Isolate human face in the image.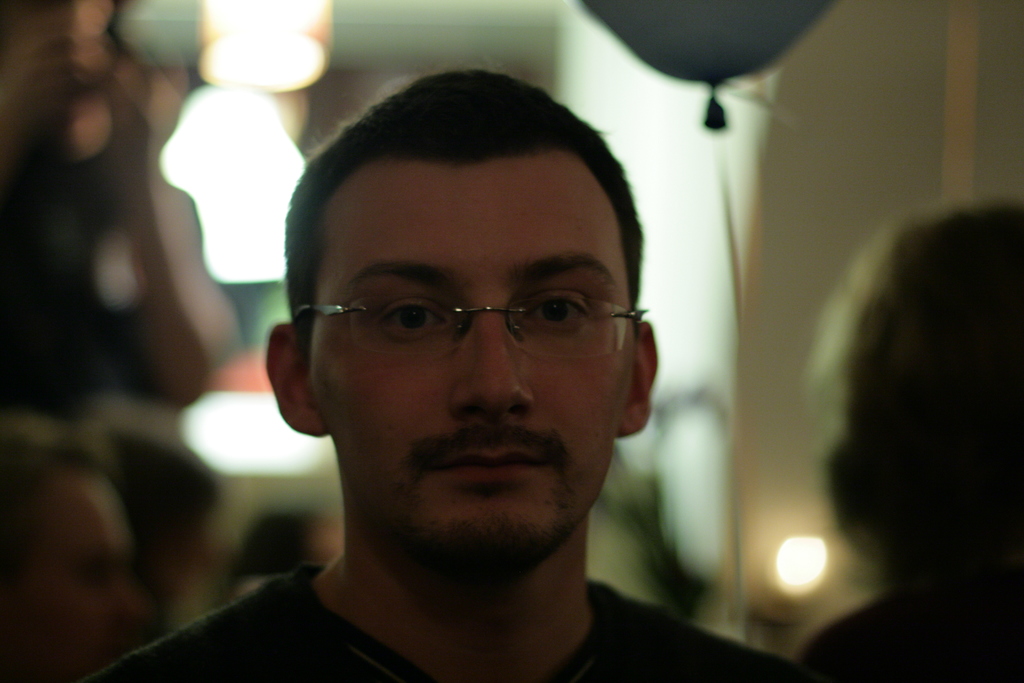
Isolated region: l=303, t=163, r=638, b=572.
